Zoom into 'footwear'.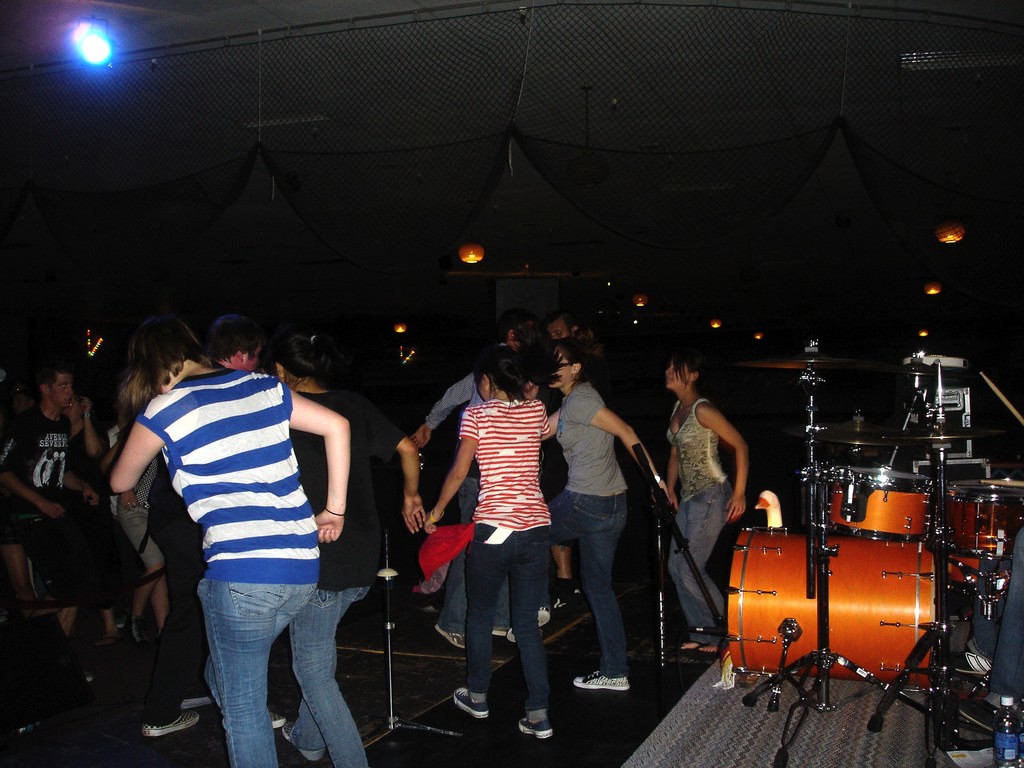
Zoom target: rect(692, 641, 712, 665).
